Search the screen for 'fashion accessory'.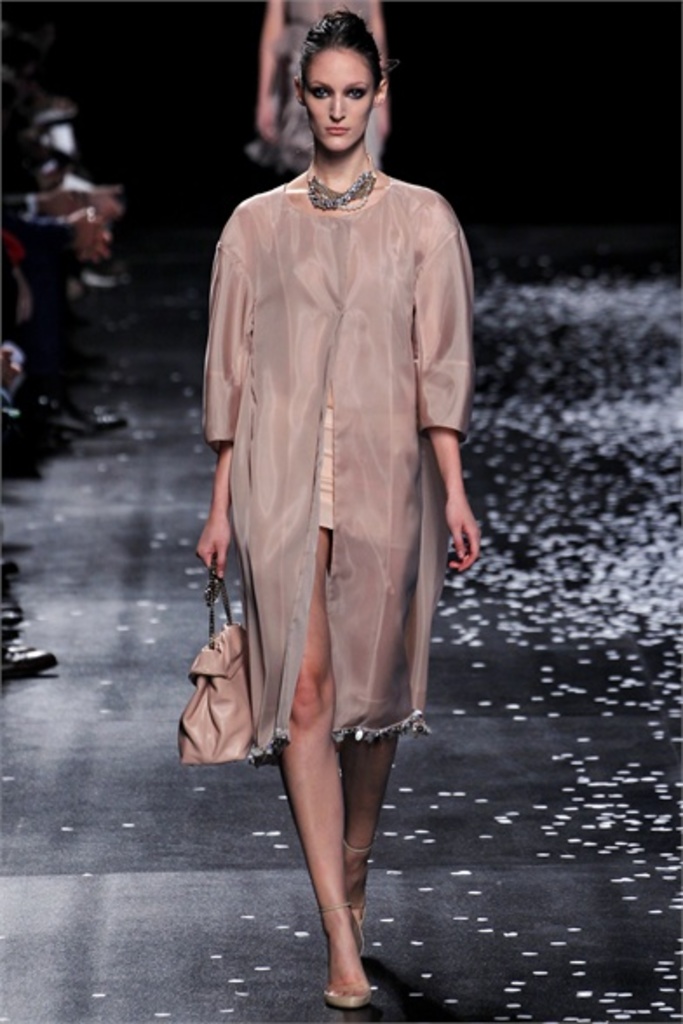
Found at {"left": 315, "top": 897, "right": 378, "bottom": 1010}.
